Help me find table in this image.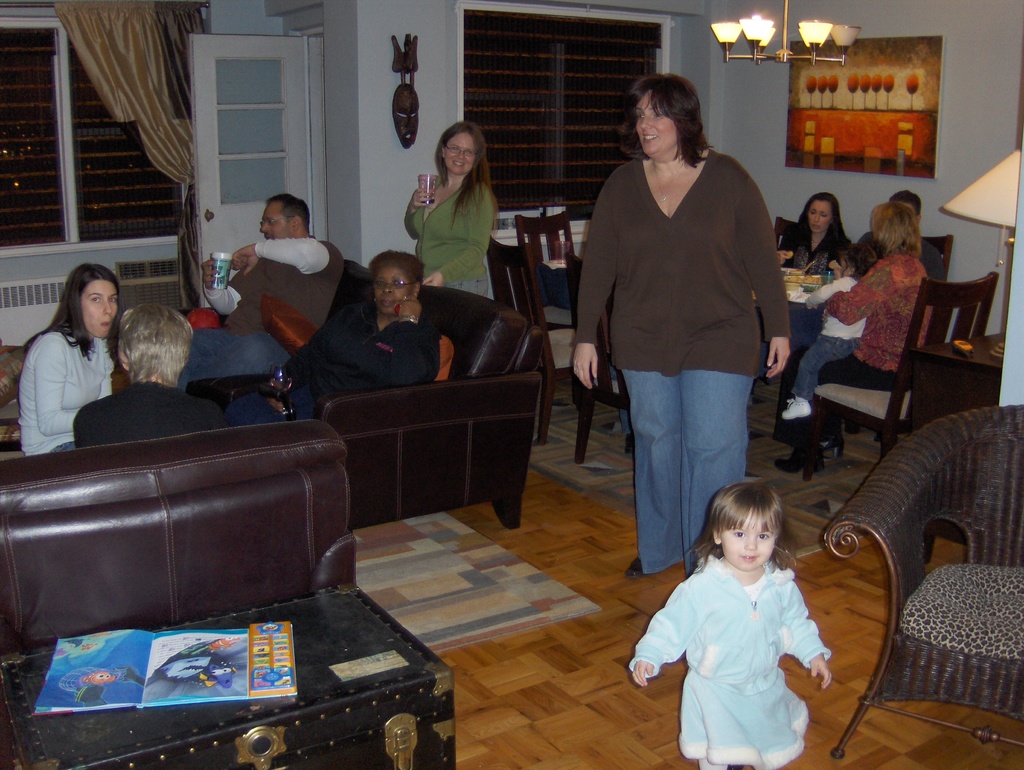
Found it: 522:257:843:442.
